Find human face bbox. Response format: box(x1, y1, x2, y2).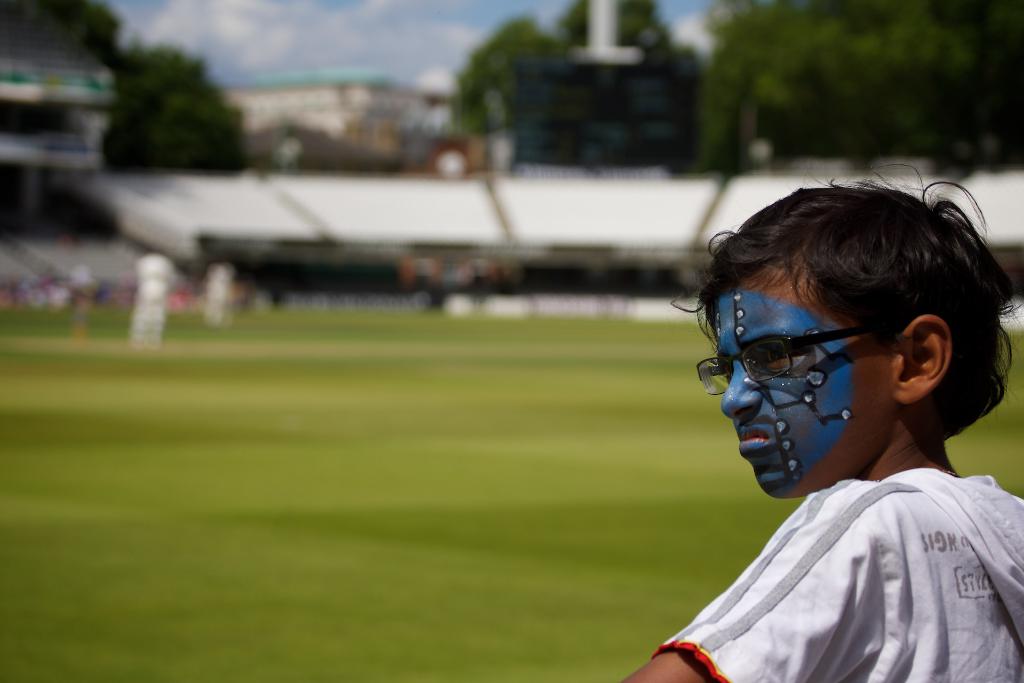
box(717, 254, 890, 498).
